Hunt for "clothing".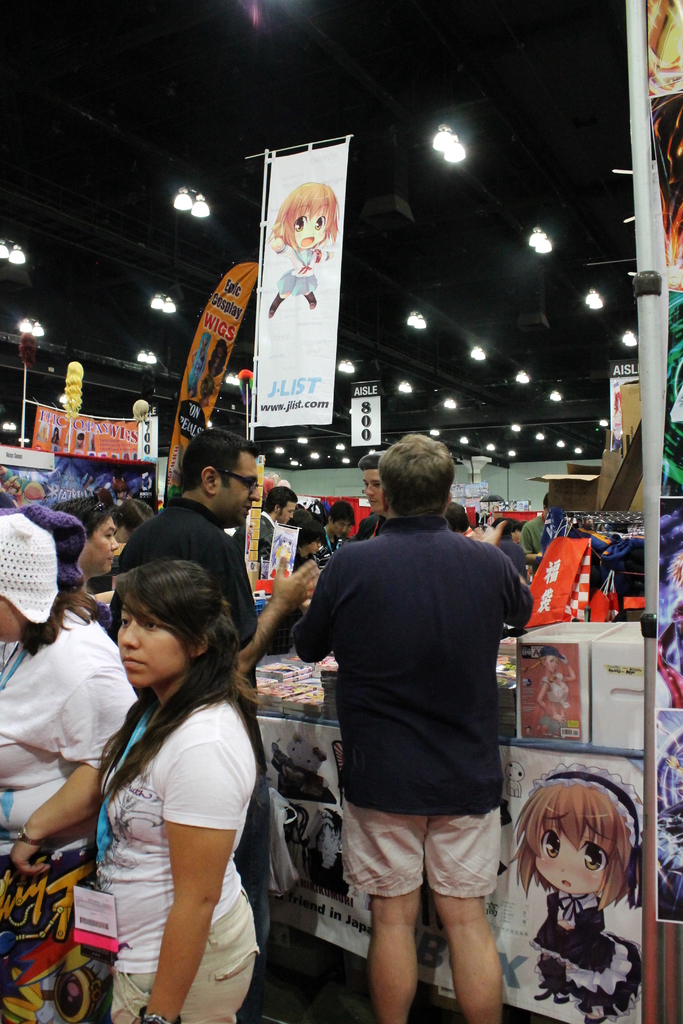
Hunted down at 534 890 646 1011.
